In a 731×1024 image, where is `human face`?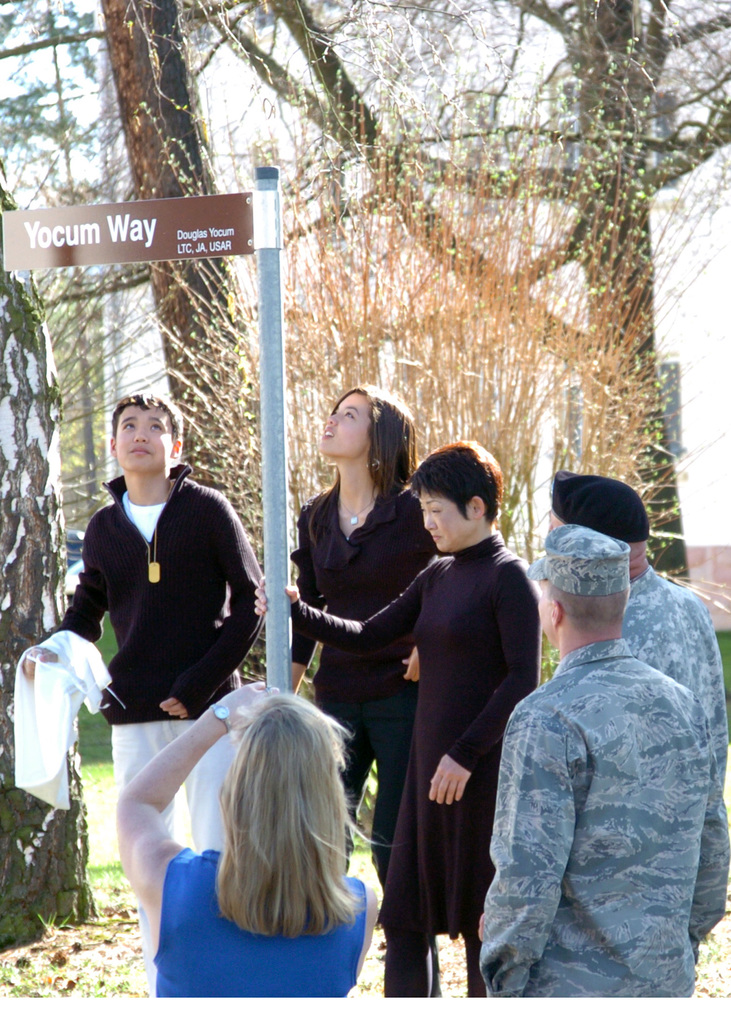
l=422, t=493, r=473, b=554.
